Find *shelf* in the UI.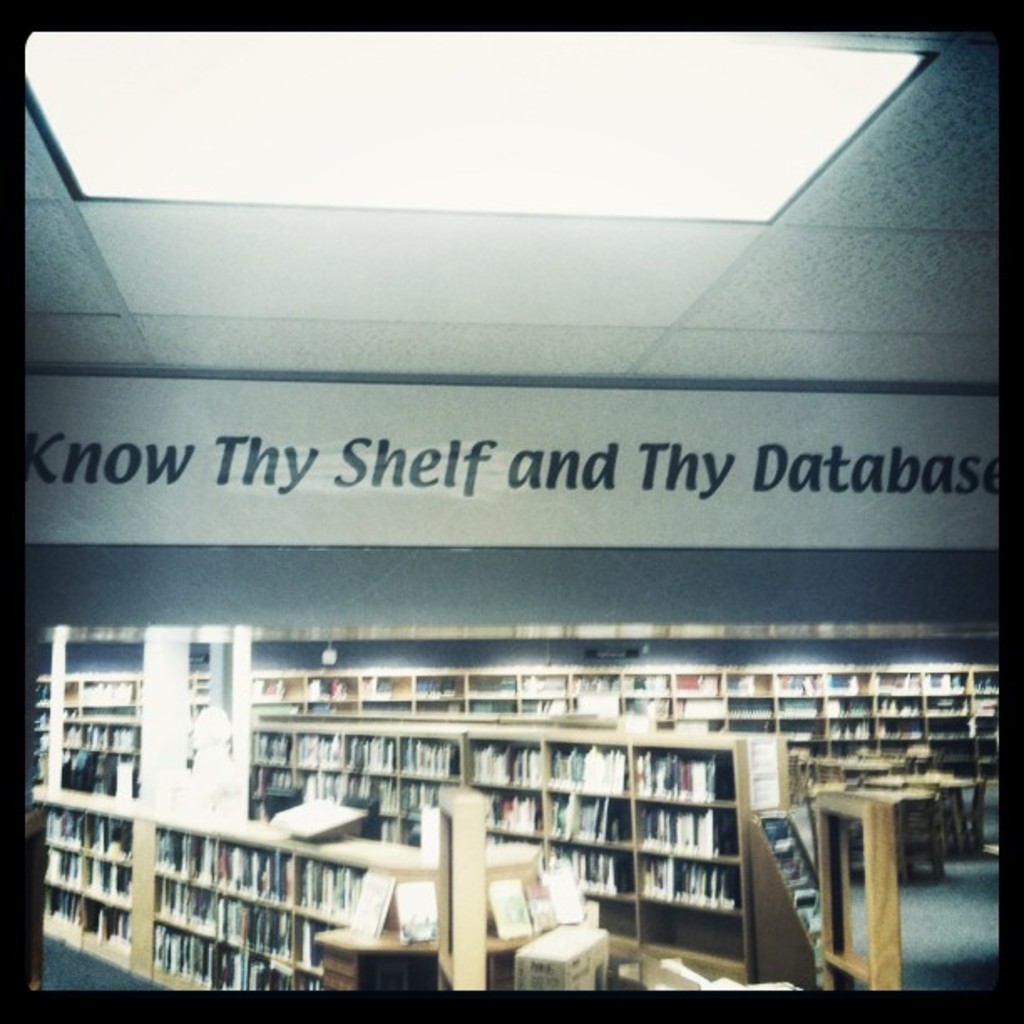
UI element at box=[25, 704, 52, 728].
